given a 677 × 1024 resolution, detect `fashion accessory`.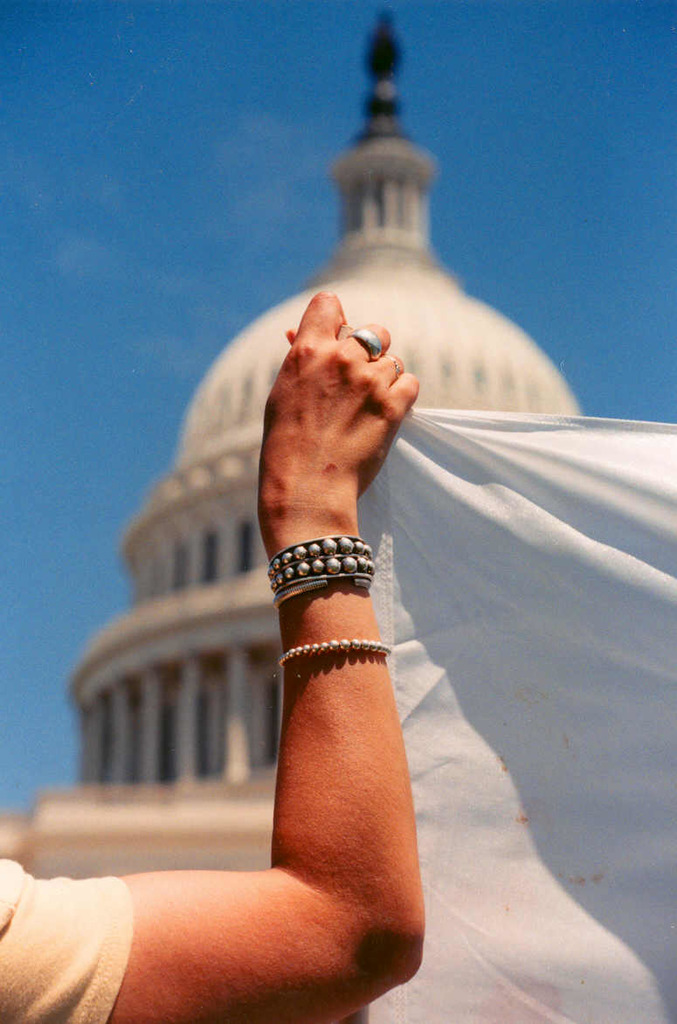
box(355, 330, 376, 355).
